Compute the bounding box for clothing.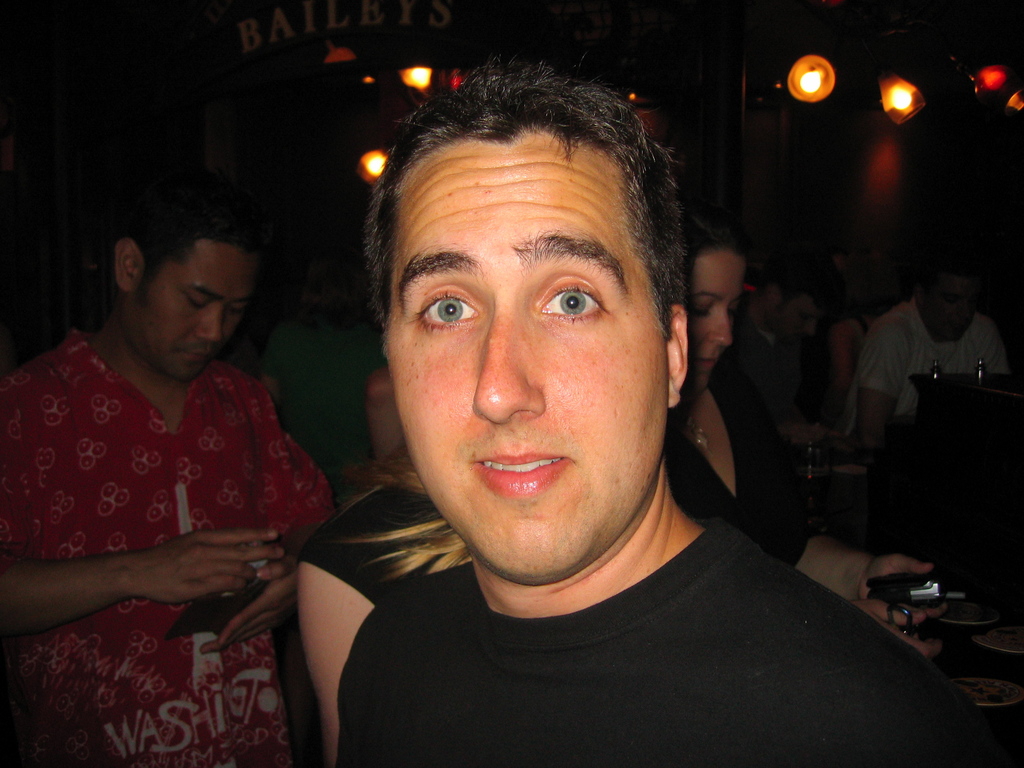
left=297, top=484, right=445, bottom=607.
